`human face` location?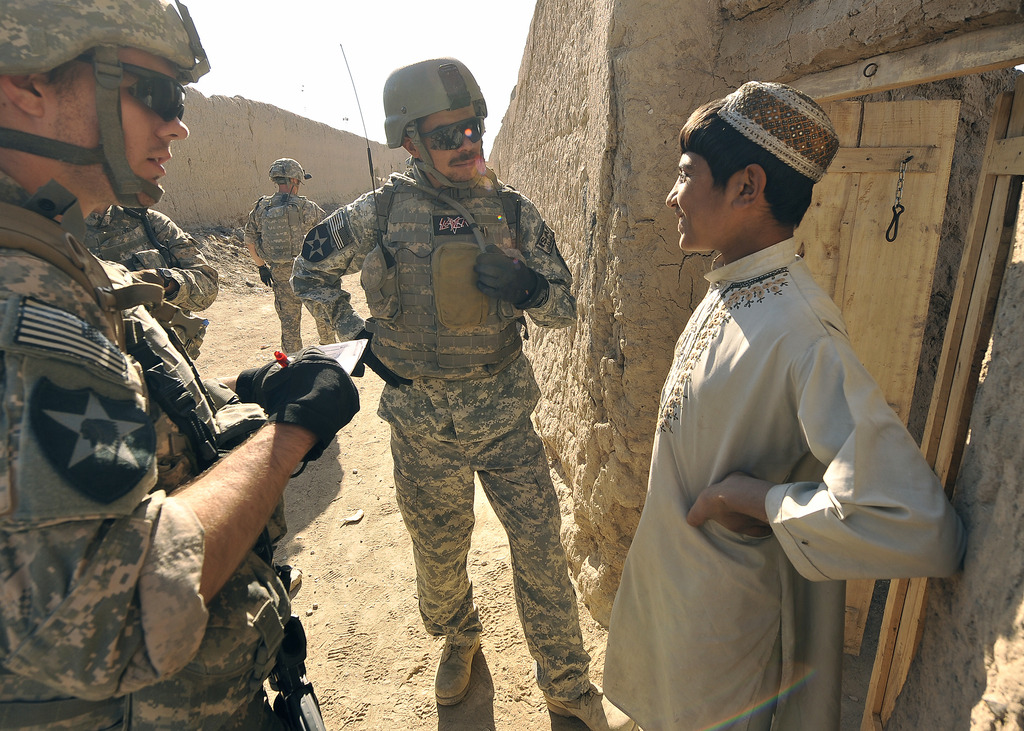
BBox(43, 47, 190, 207)
